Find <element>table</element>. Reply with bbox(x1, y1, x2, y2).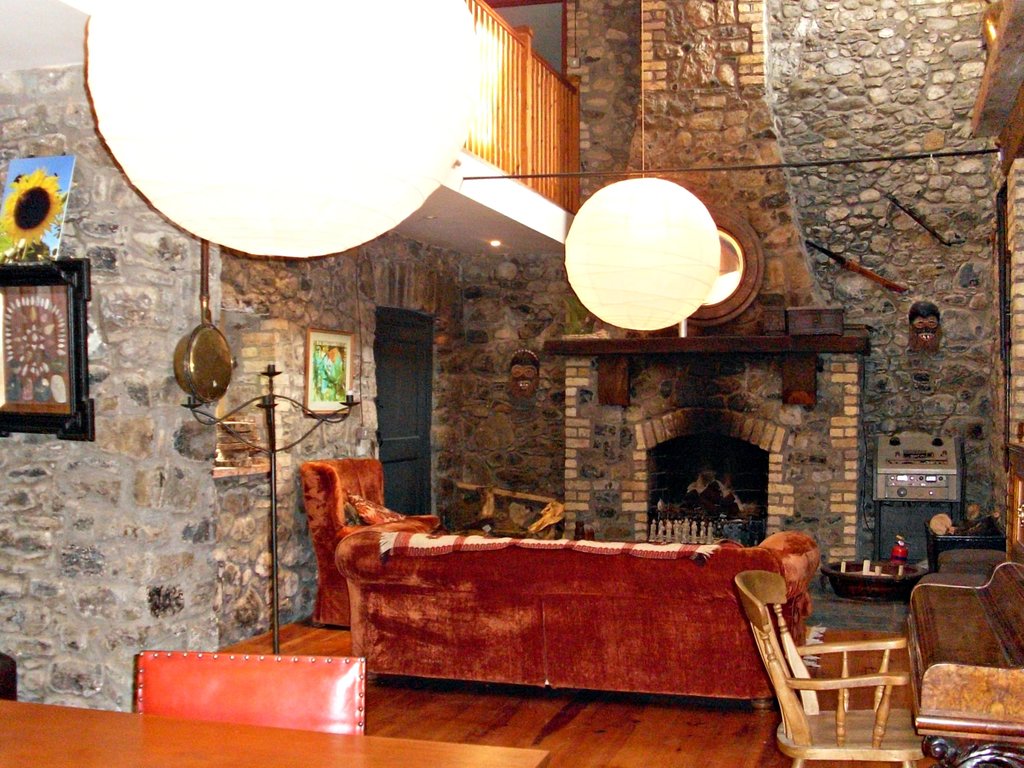
bbox(0, 701, 552, 766).
